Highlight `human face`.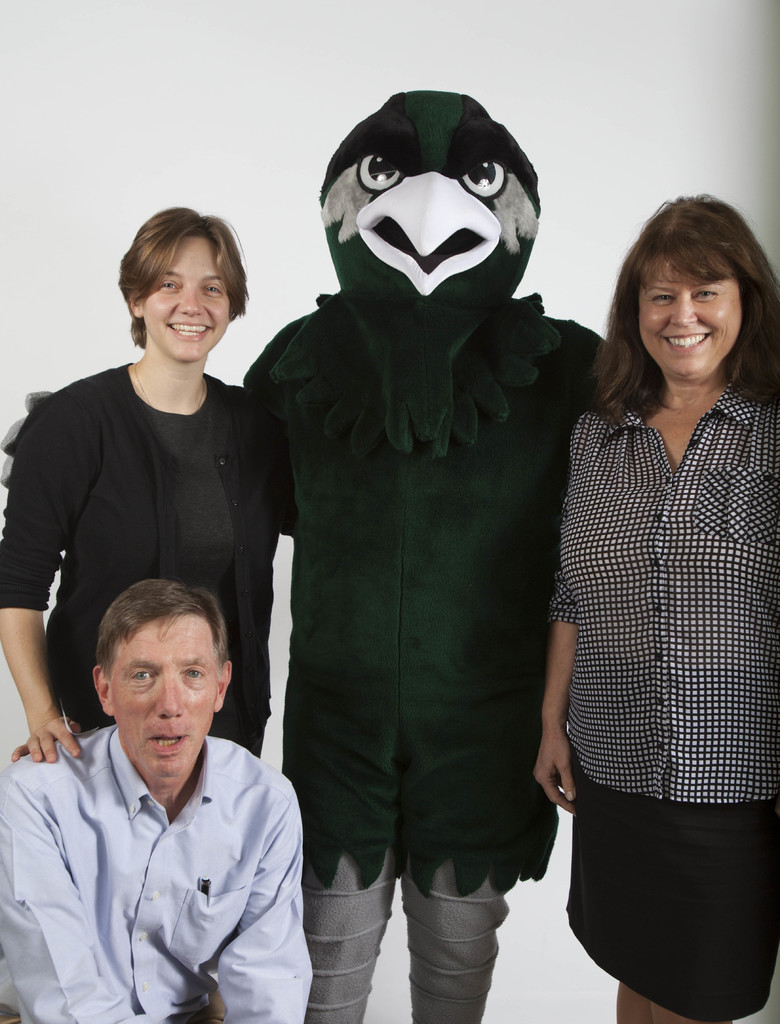
Highlighted region: 633,252,741,383.
